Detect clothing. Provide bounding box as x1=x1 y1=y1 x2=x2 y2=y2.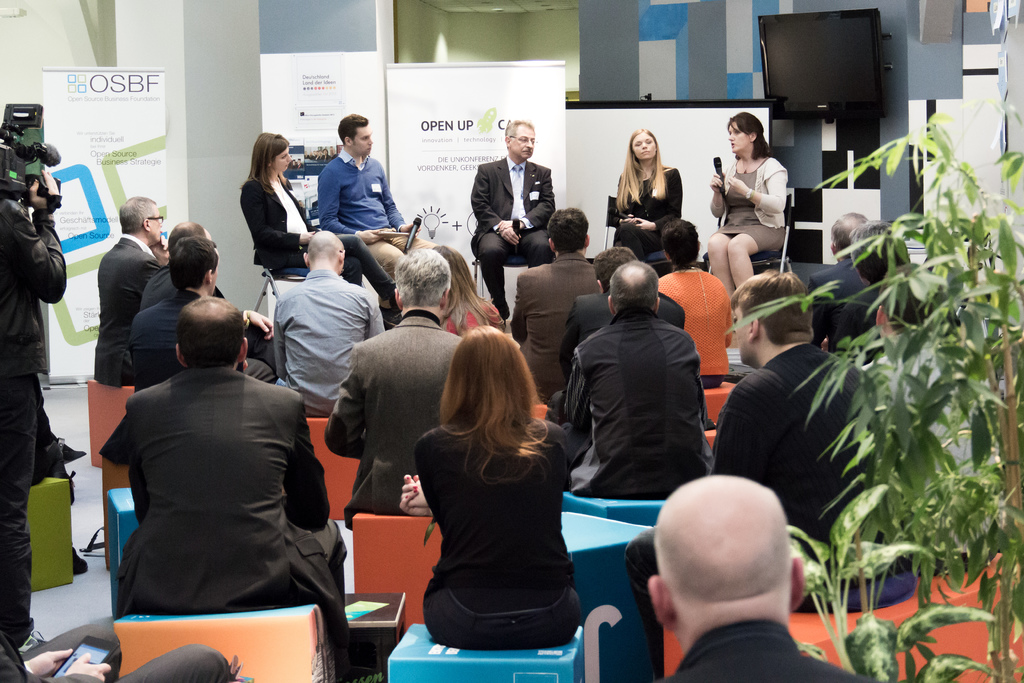
x1=330 y1=310 x2=463 y2=522.
